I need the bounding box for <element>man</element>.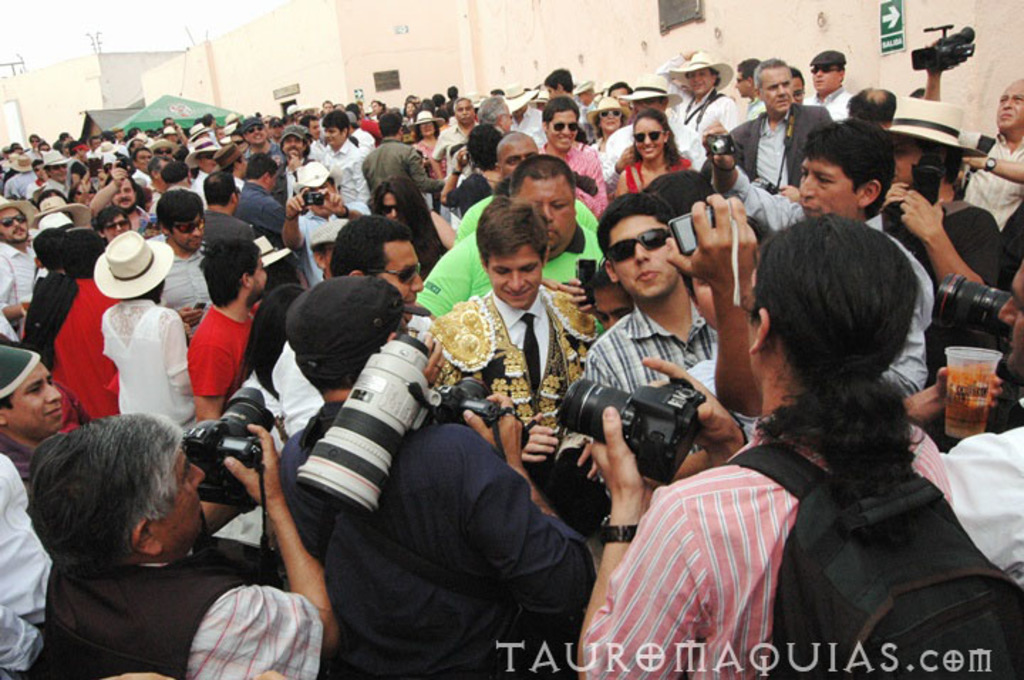
Here it is: left=577, top=215, right=961, bottom=676.
